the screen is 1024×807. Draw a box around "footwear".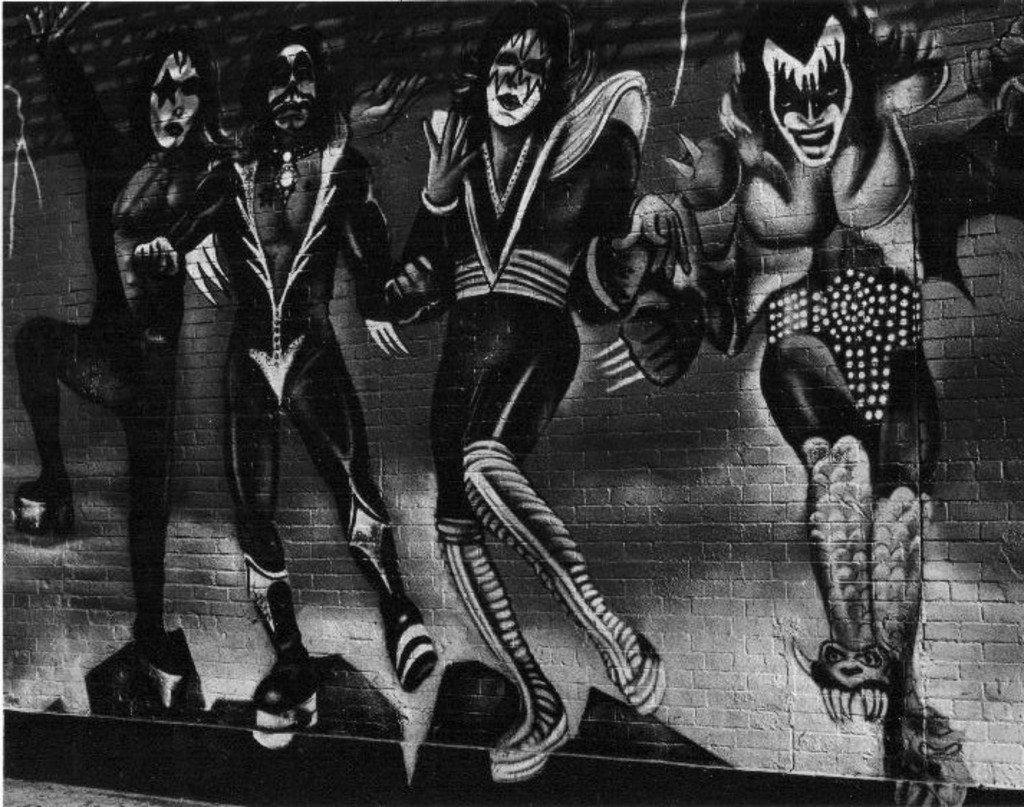
[385,590,418,673].
